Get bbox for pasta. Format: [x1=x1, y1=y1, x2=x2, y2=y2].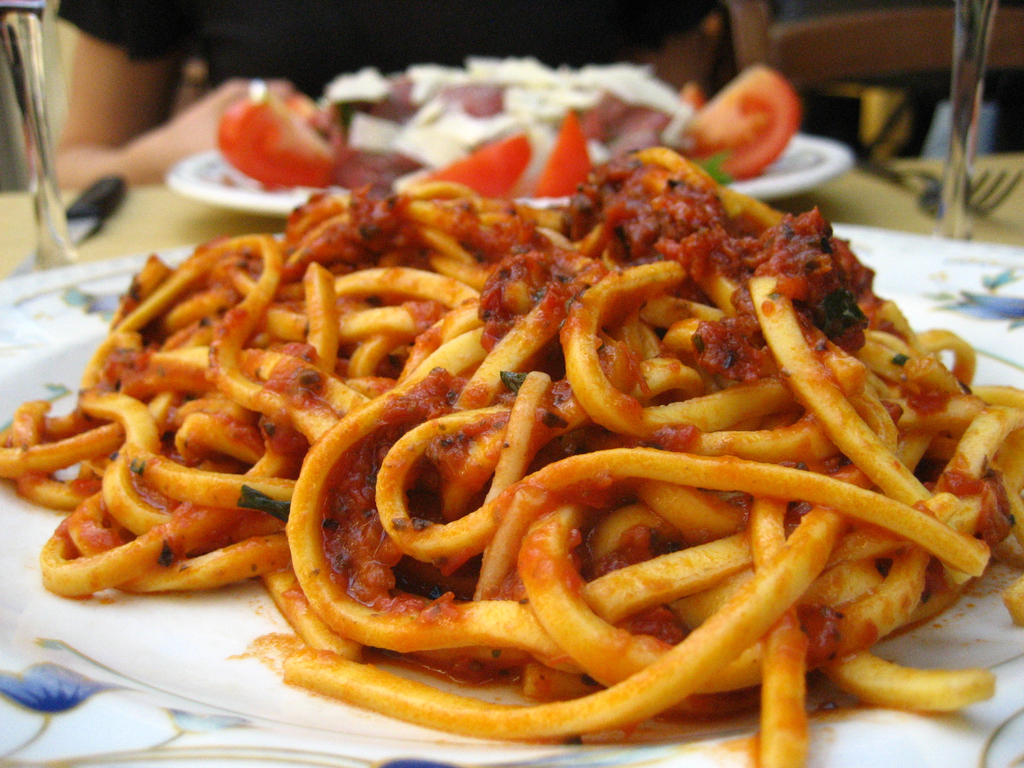
[x1=11, y1=102, x2=1023, y2=755].
